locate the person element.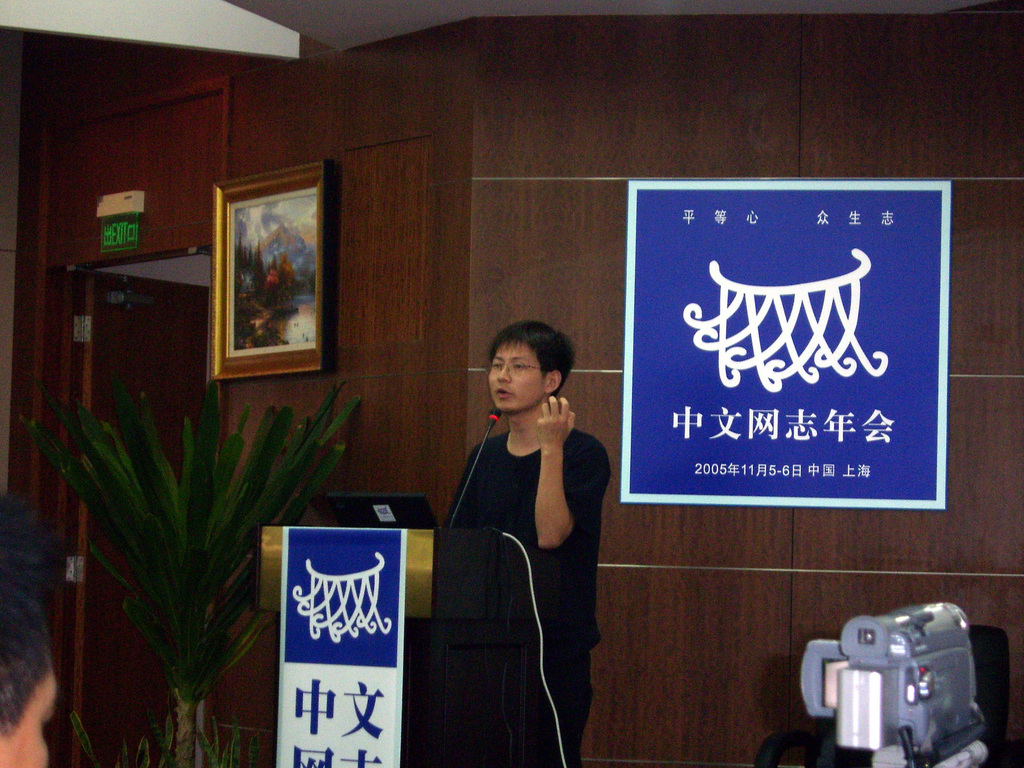
Element bbox: (x1=0, y1=498, x2=50, y2=767).
